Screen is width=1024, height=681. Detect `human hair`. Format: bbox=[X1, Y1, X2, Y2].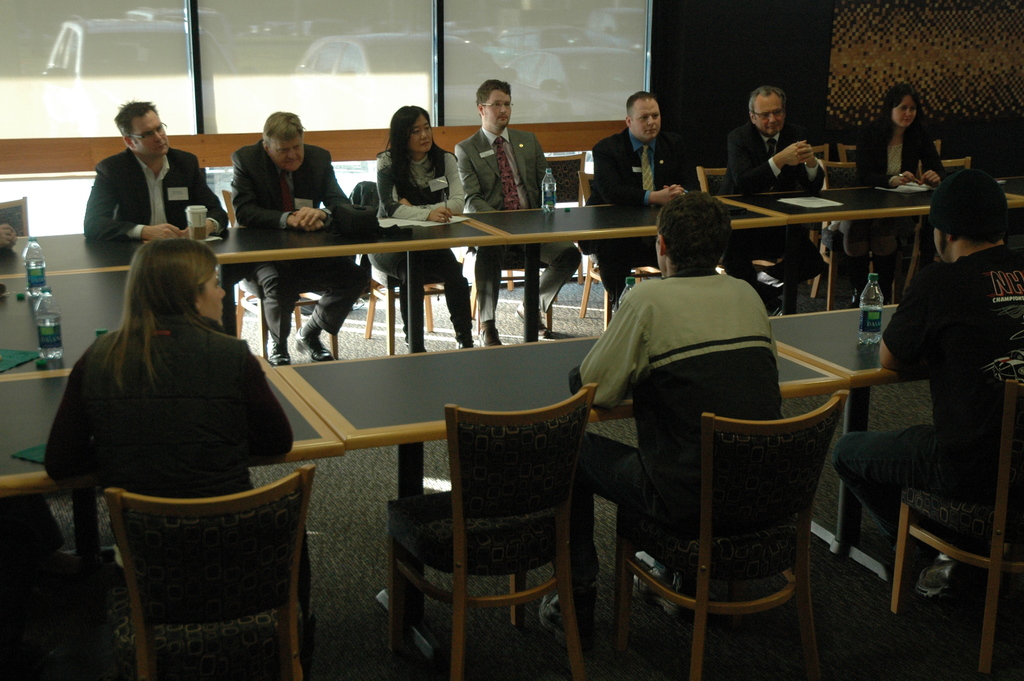
bbox=[670, 183, 747, 267].
